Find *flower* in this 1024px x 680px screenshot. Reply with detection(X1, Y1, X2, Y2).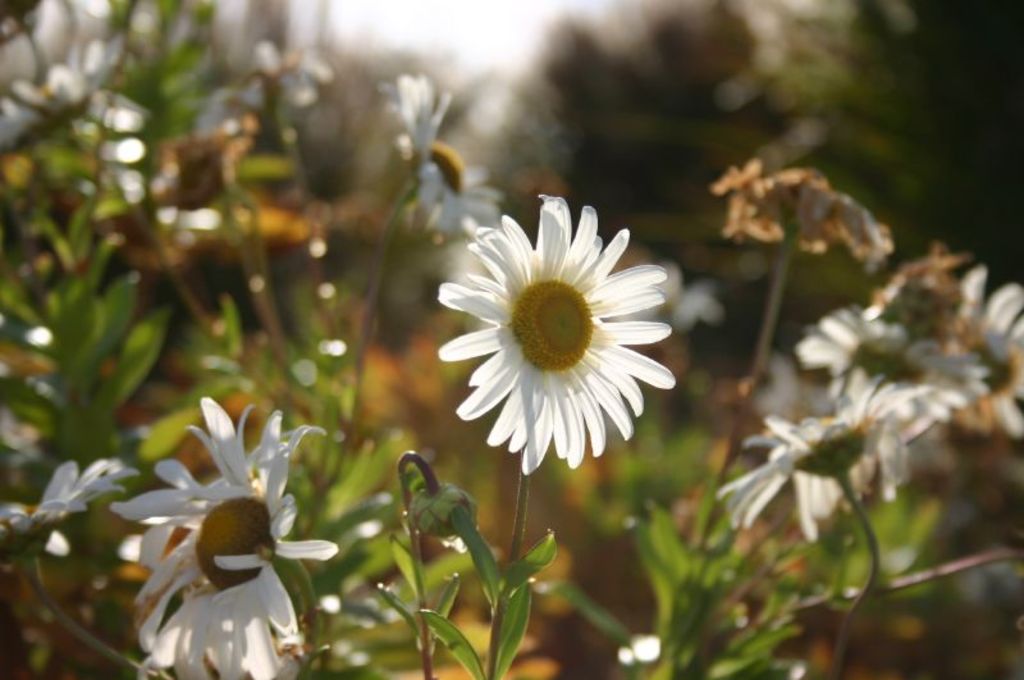
detection(954, 261, 1023, 443).
